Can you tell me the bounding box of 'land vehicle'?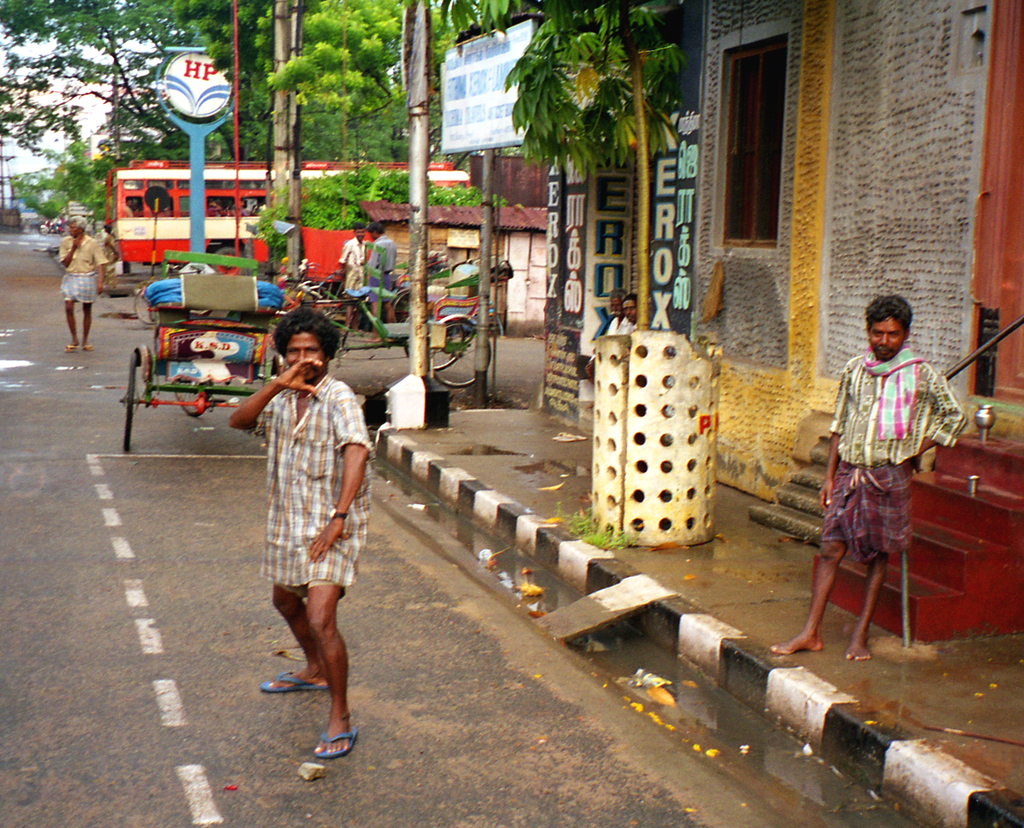
298/259/515/385.
